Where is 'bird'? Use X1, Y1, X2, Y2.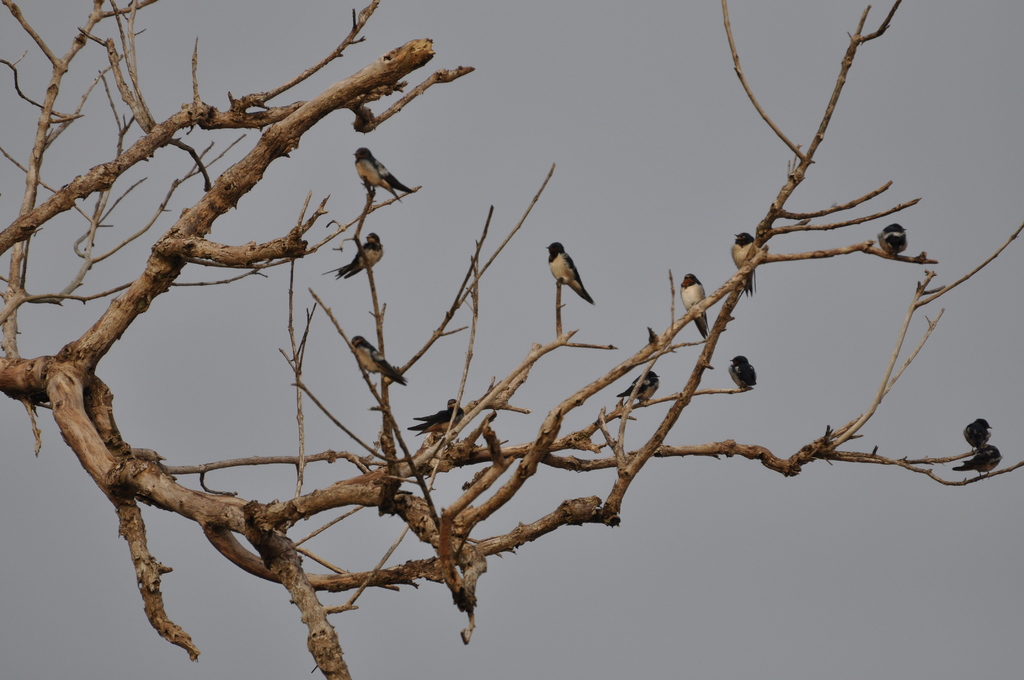
726, 353, 758, 393.
